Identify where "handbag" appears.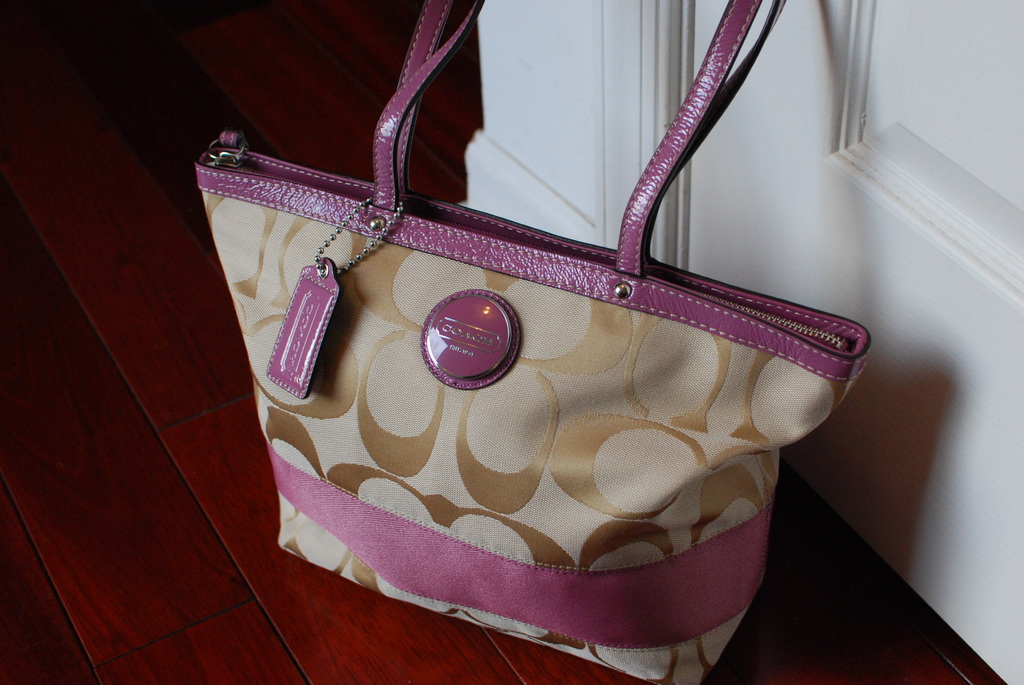
Appears at locate(192, 0, 874, 684).
